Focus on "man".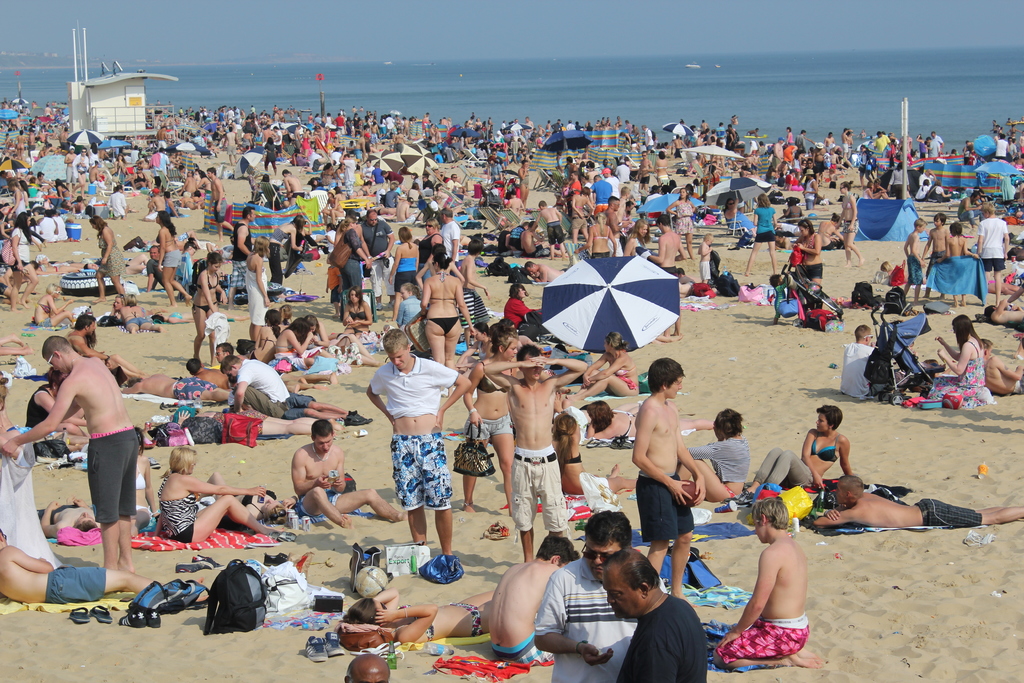
Focused at [487,528,583,664].
